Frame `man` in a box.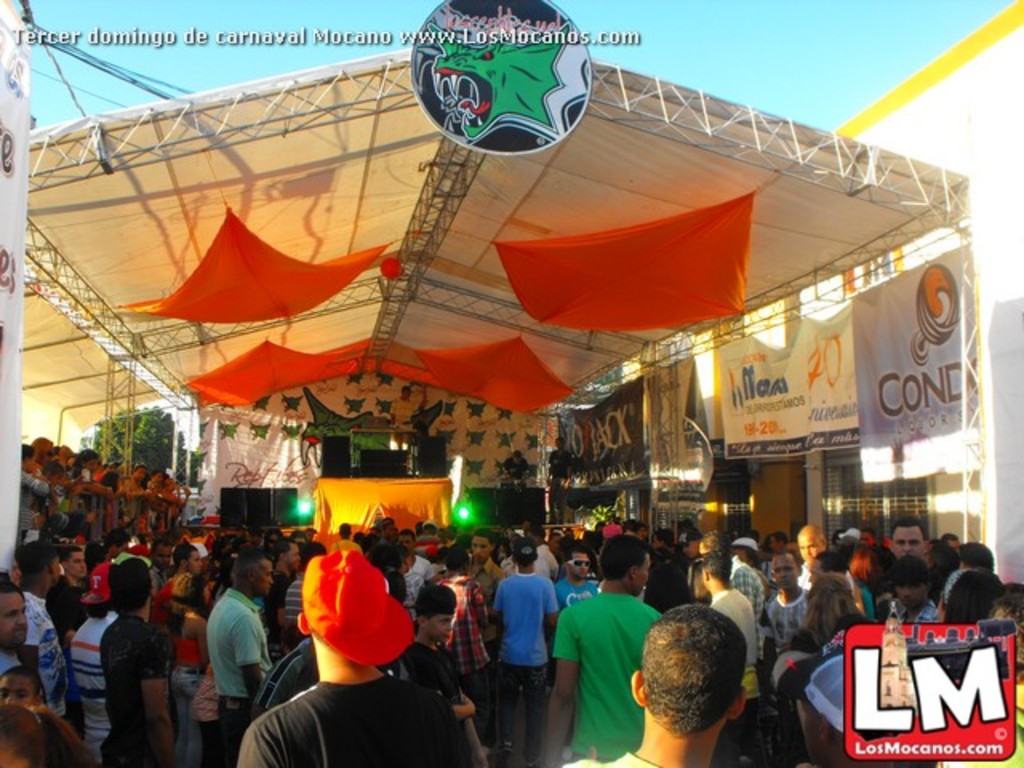
(x1=526, y1=525, x2=560, y2=576).
